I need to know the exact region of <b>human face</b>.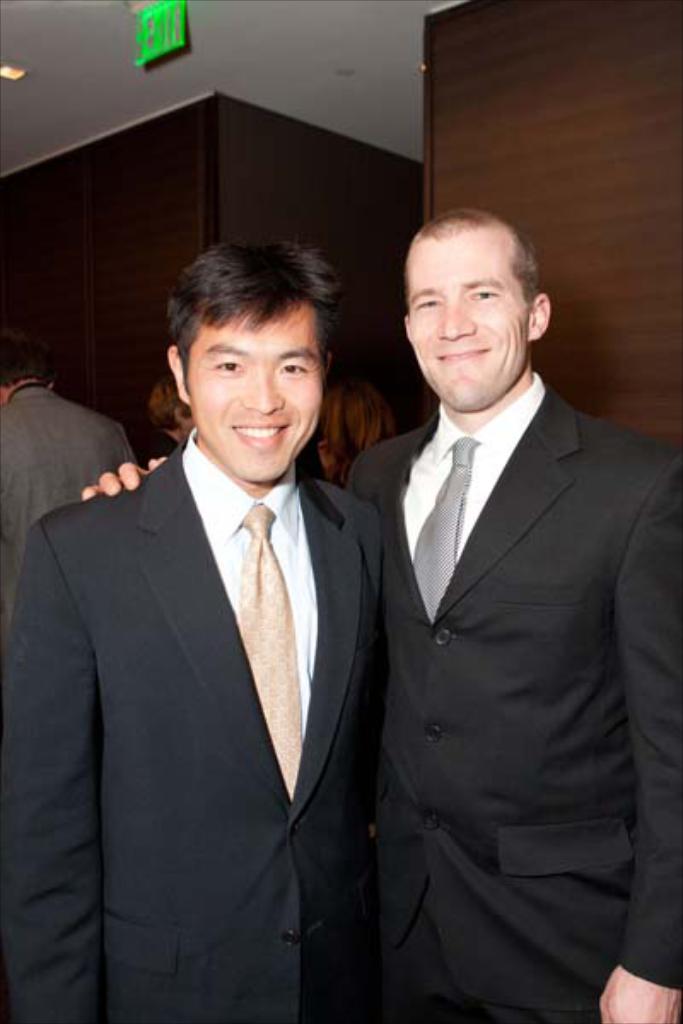
Region: Rect(412, 244, 526, 406).
